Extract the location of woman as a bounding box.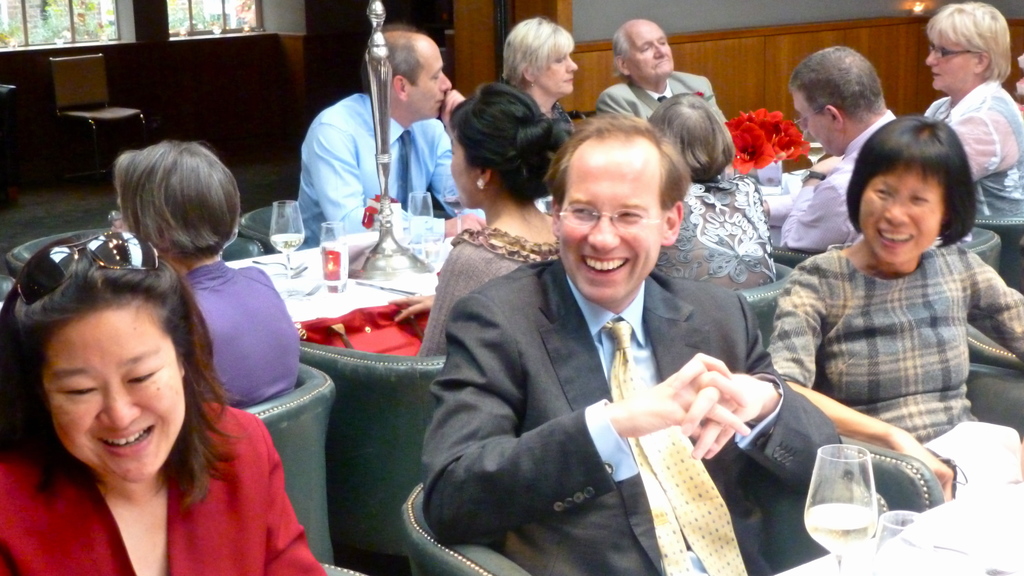
box=[129, 146, 301, 410].
